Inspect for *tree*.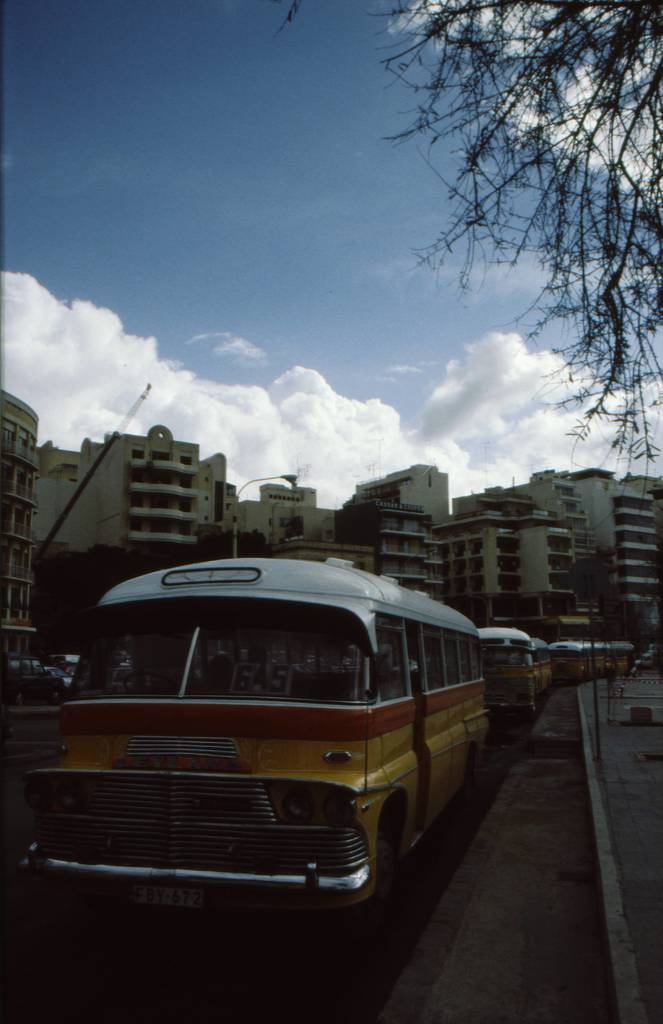
Inspection: (x1=355, y1=25, x2=640, y2=489).
